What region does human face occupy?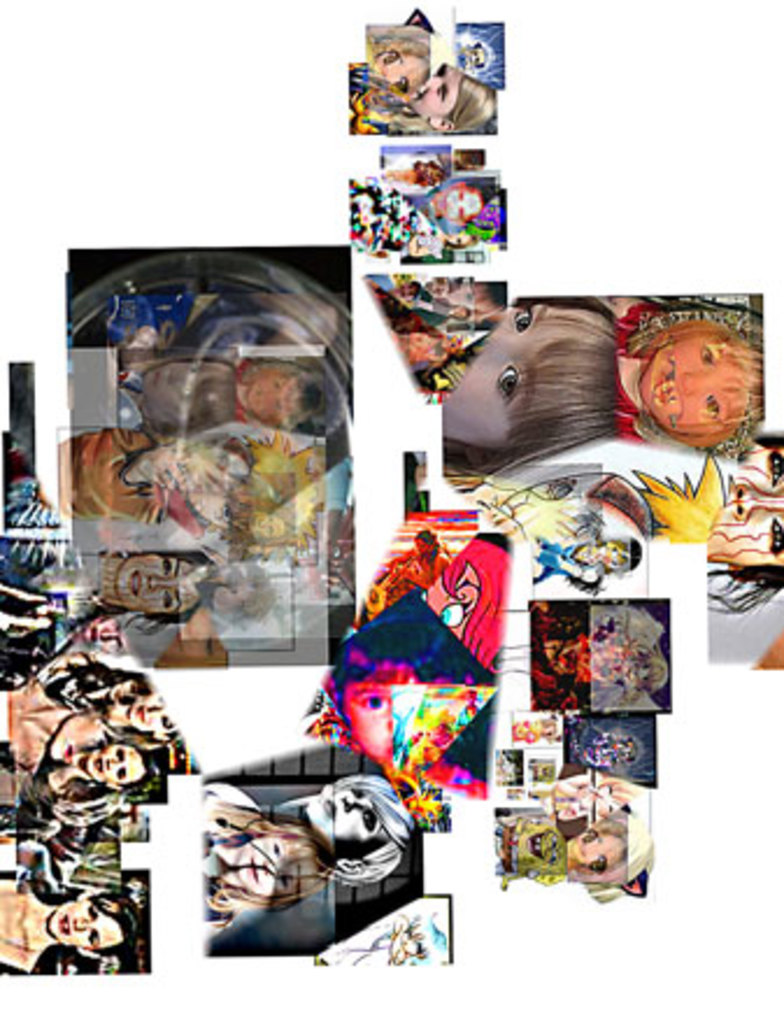
select_region(368, 49, 428, 98).
